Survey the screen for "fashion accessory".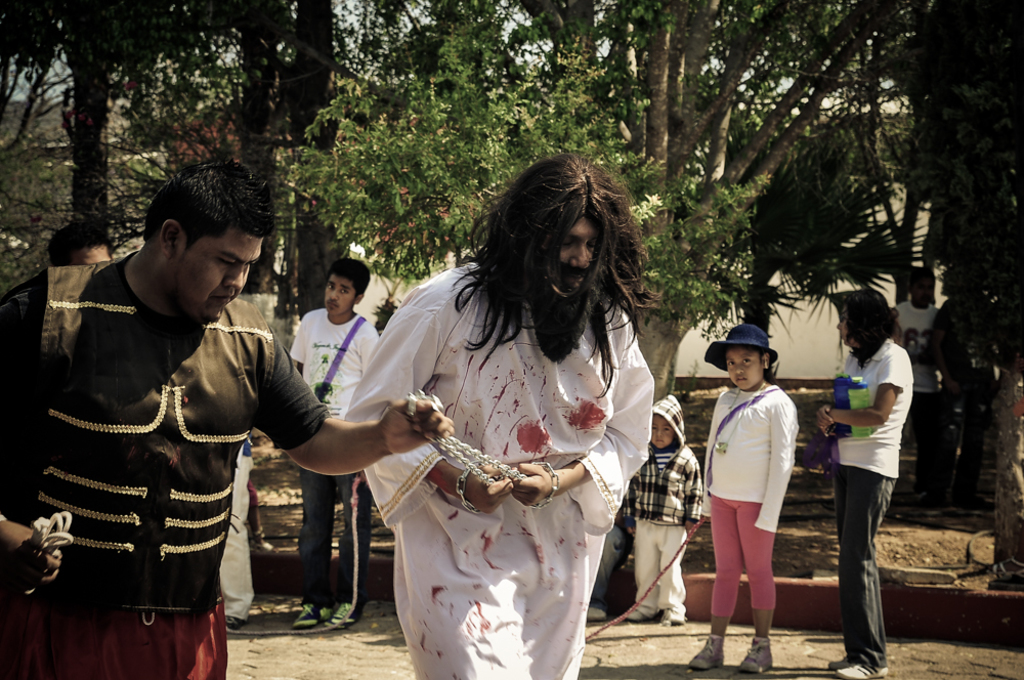
Survey found: rect(685, 633, 723, 672).
